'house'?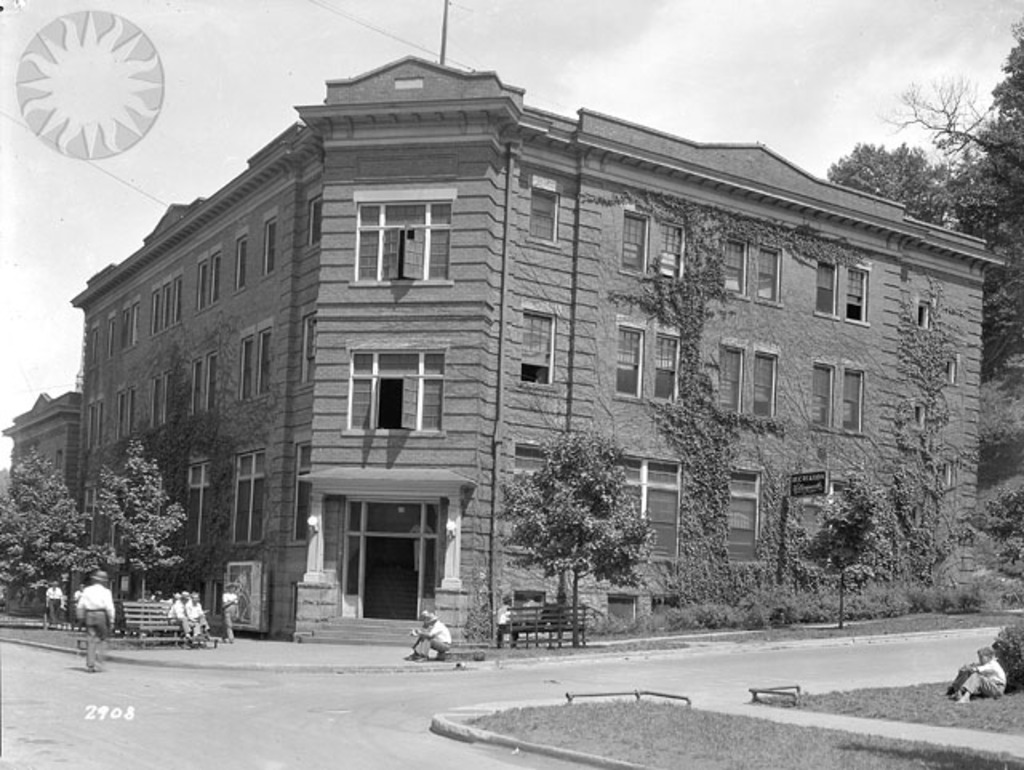
BBox(8, 387, 78, 596)
